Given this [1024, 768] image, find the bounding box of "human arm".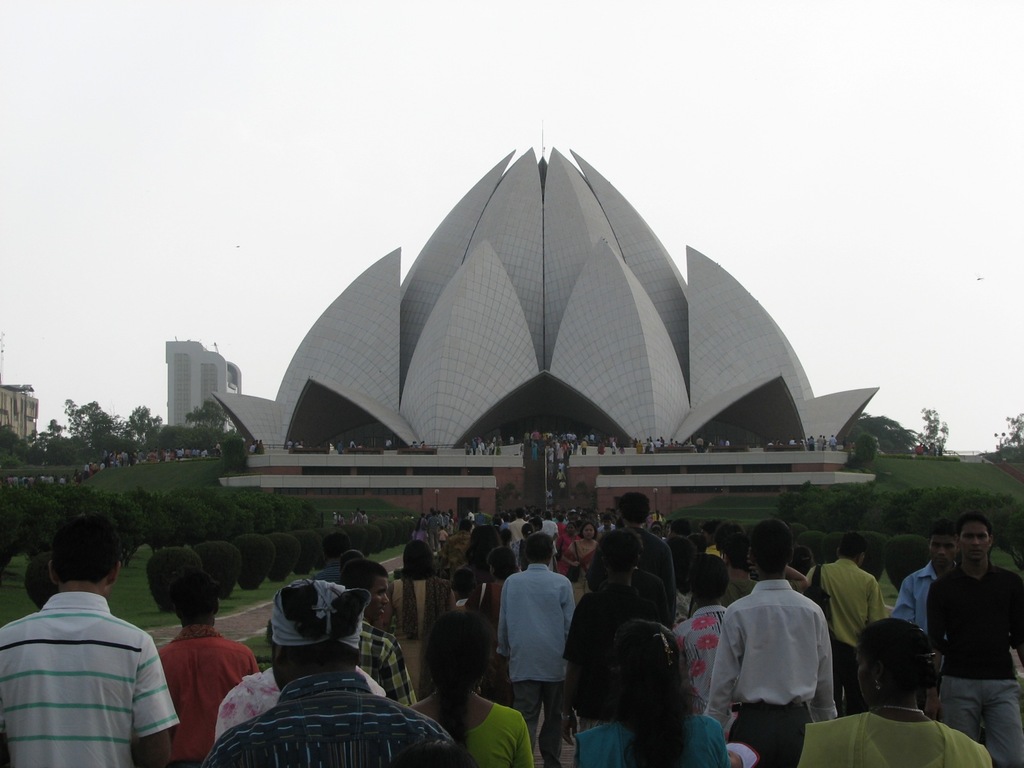
[559,537,580,573].
